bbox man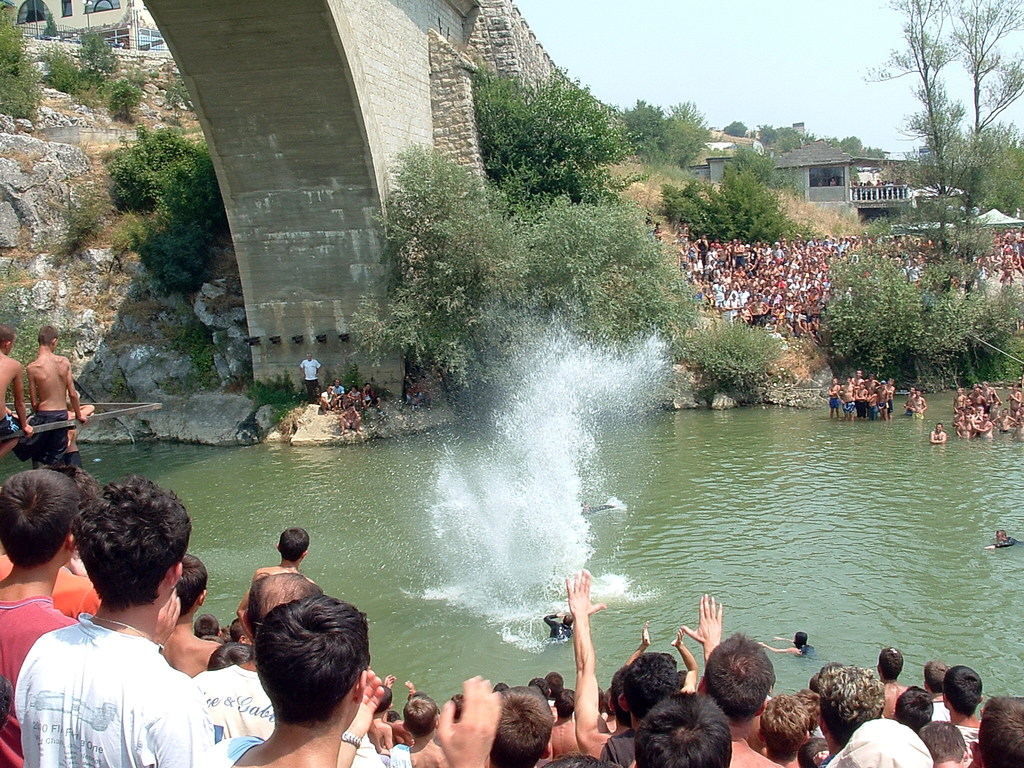
select_region(543, 609, 574, 639)
